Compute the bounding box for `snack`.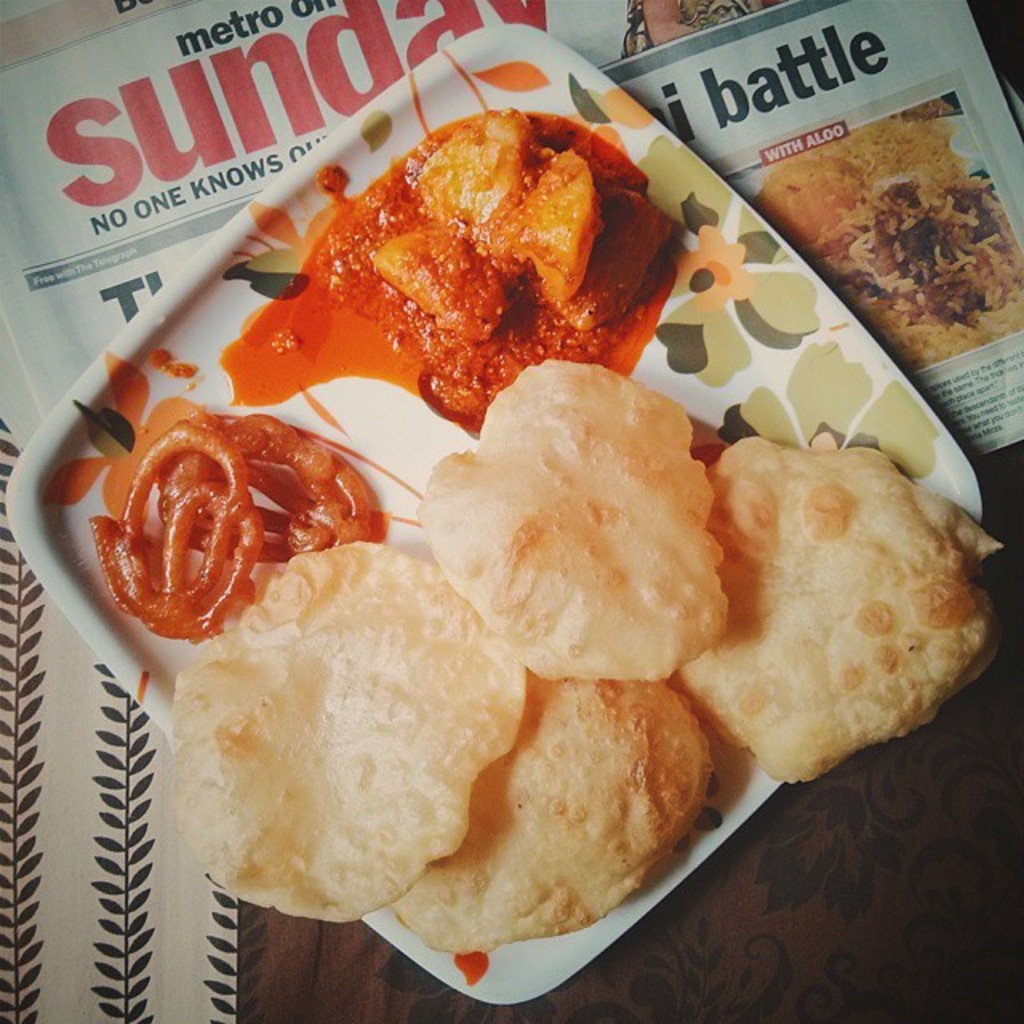
[left=667, top=435, right=992, bottom=779].
